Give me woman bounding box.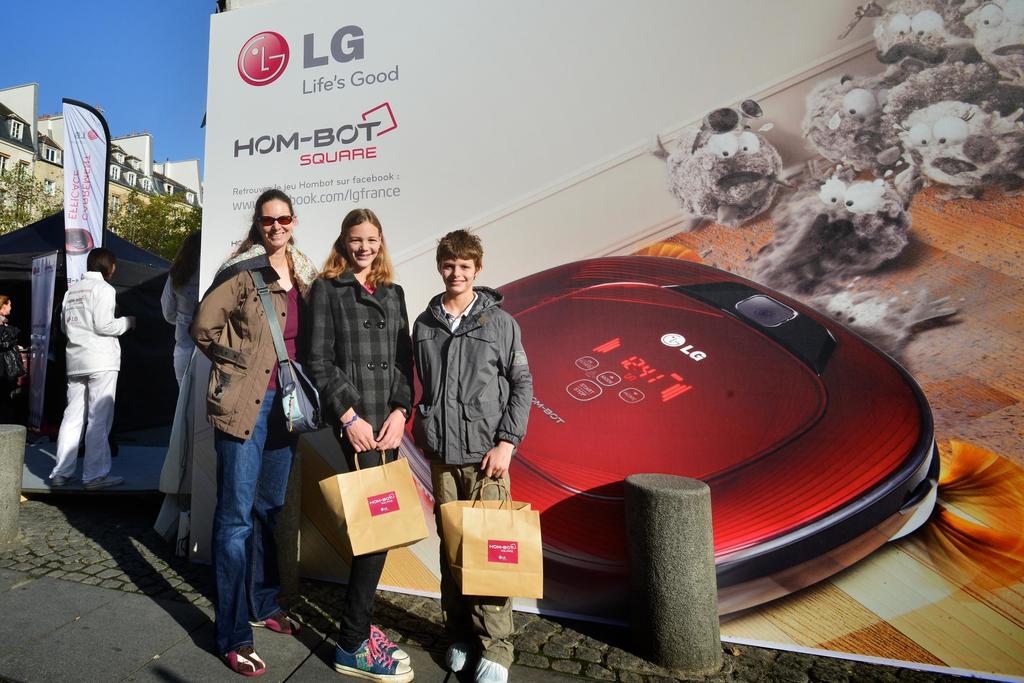
158:226:207:386.
